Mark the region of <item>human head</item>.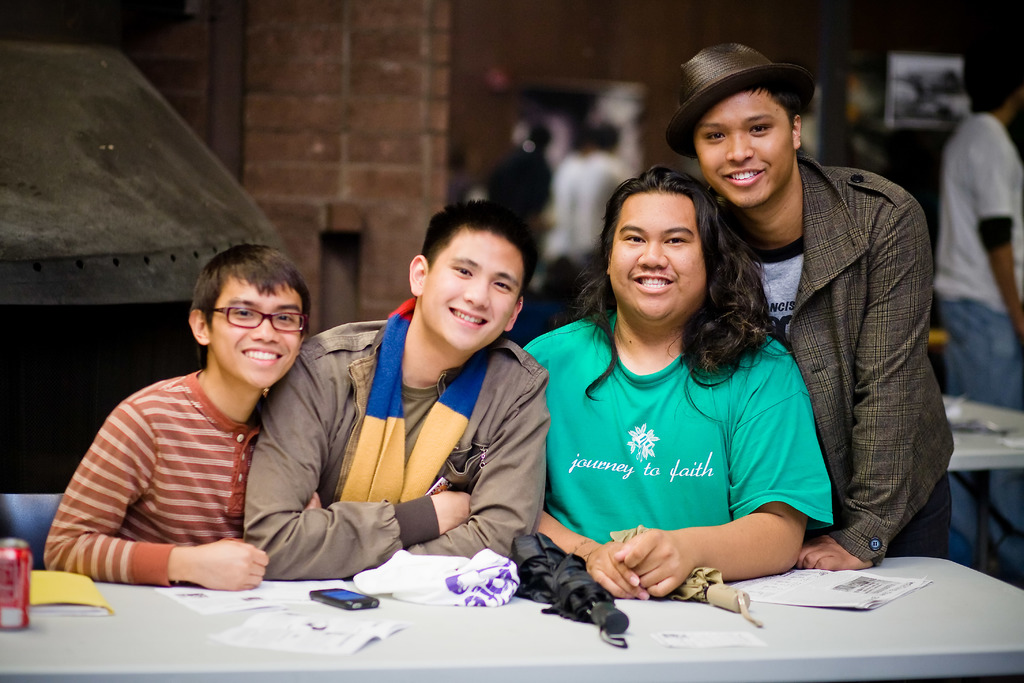
Region: 406 198 530 356.
